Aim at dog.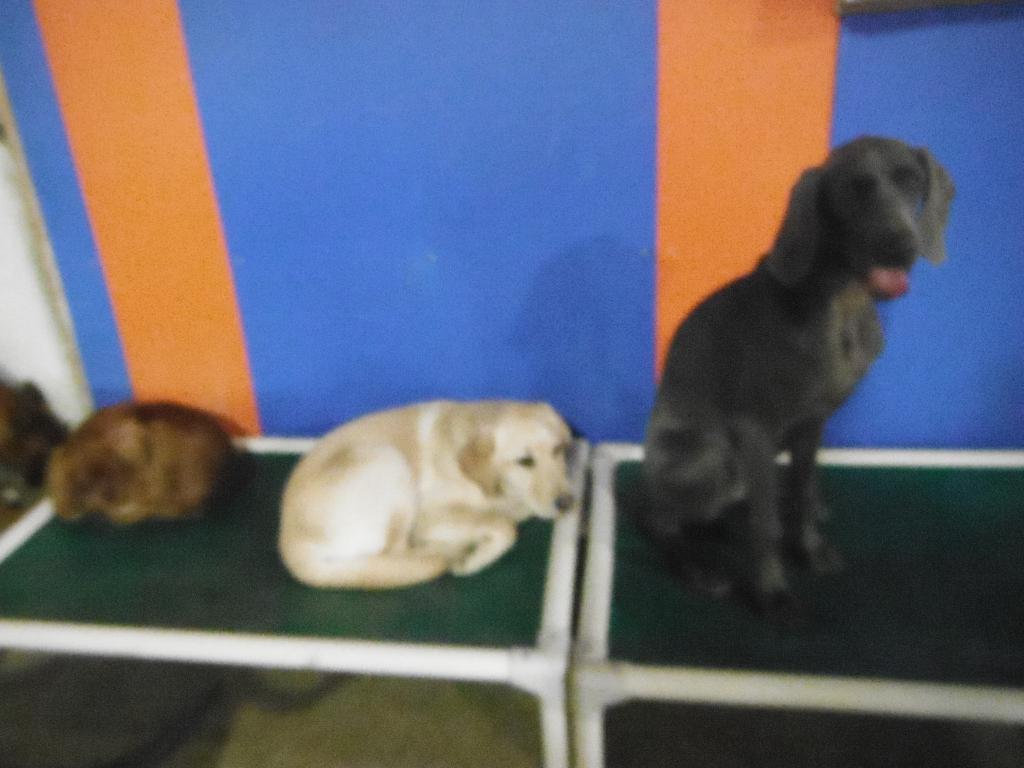
Aimed at (0, 381, 68, 504).
